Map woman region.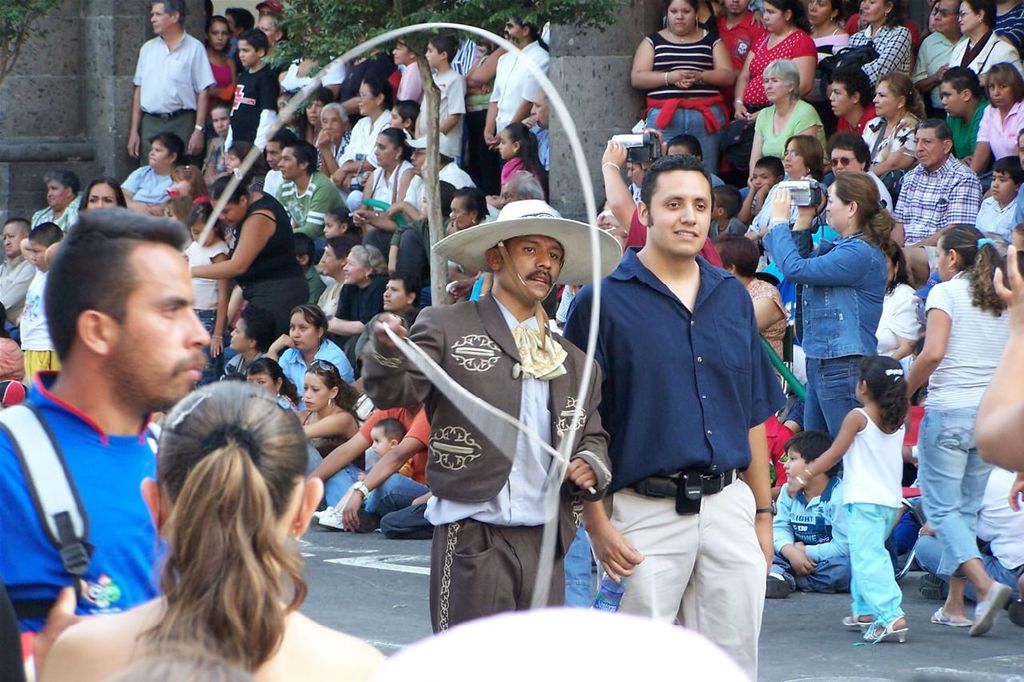
Mapped to bbox=[894, 182, 1008, 644].
